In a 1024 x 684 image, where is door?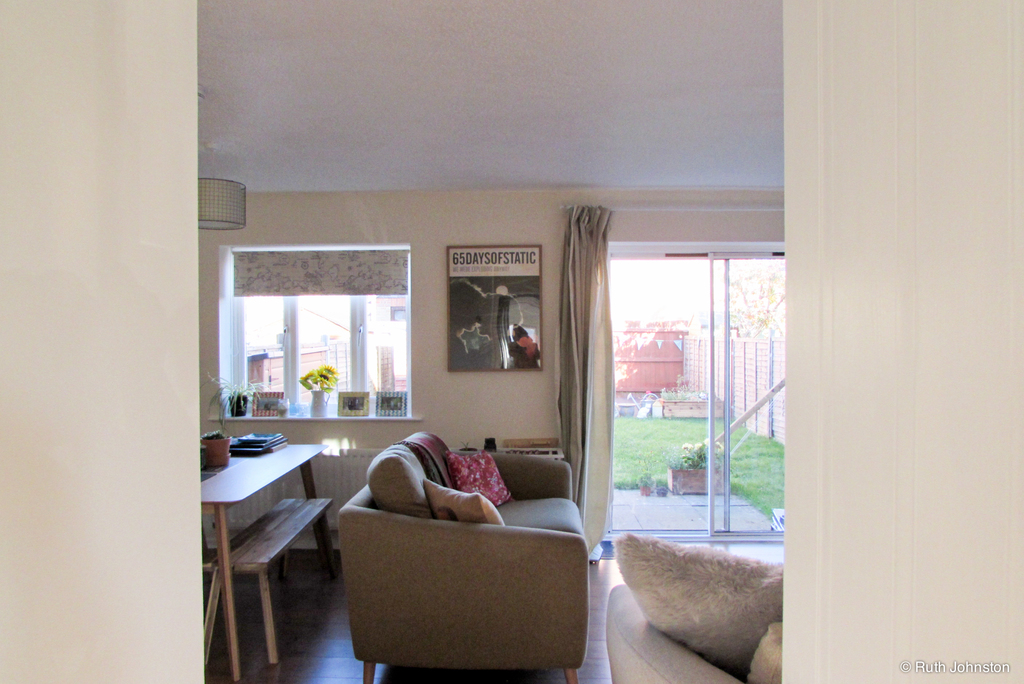
707/250/787/530.
